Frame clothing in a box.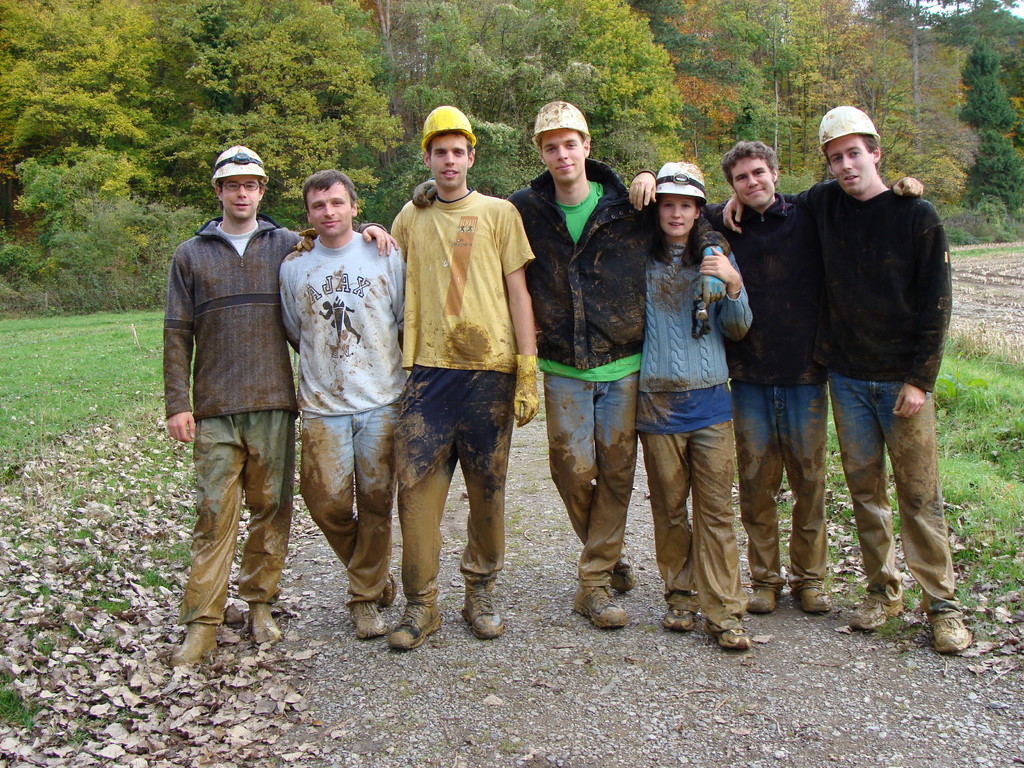
x1=152, y1=212, x2=315, y2=636.
